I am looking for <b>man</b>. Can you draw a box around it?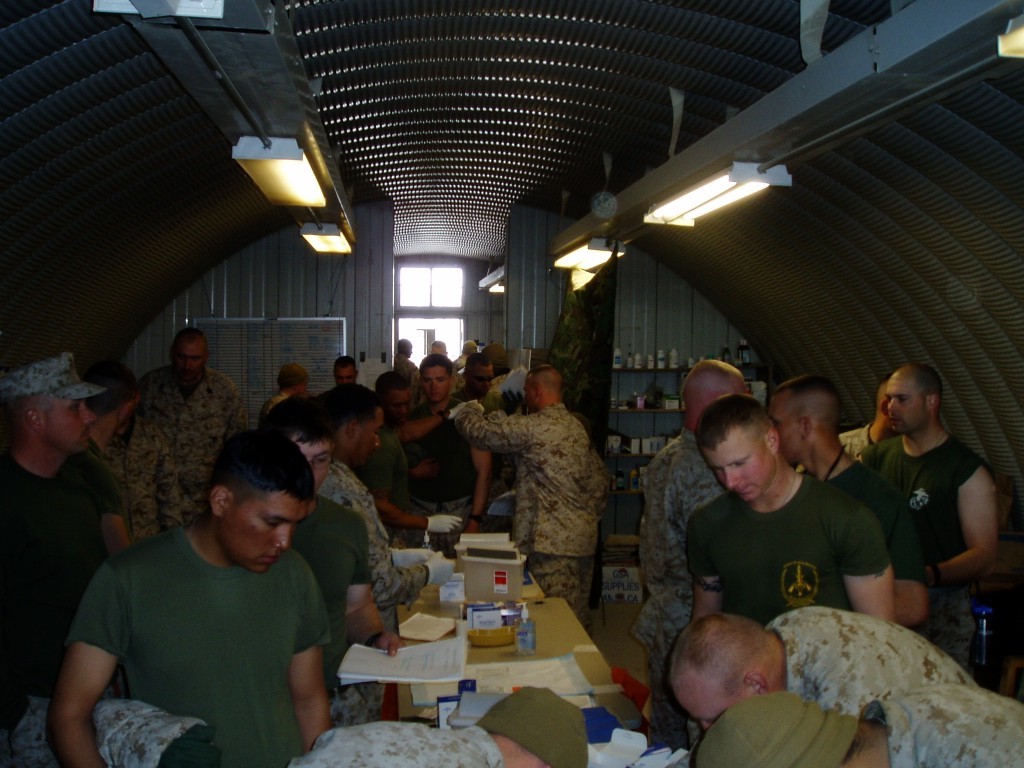
Sure, the bounding box is 39 429 352 761.
